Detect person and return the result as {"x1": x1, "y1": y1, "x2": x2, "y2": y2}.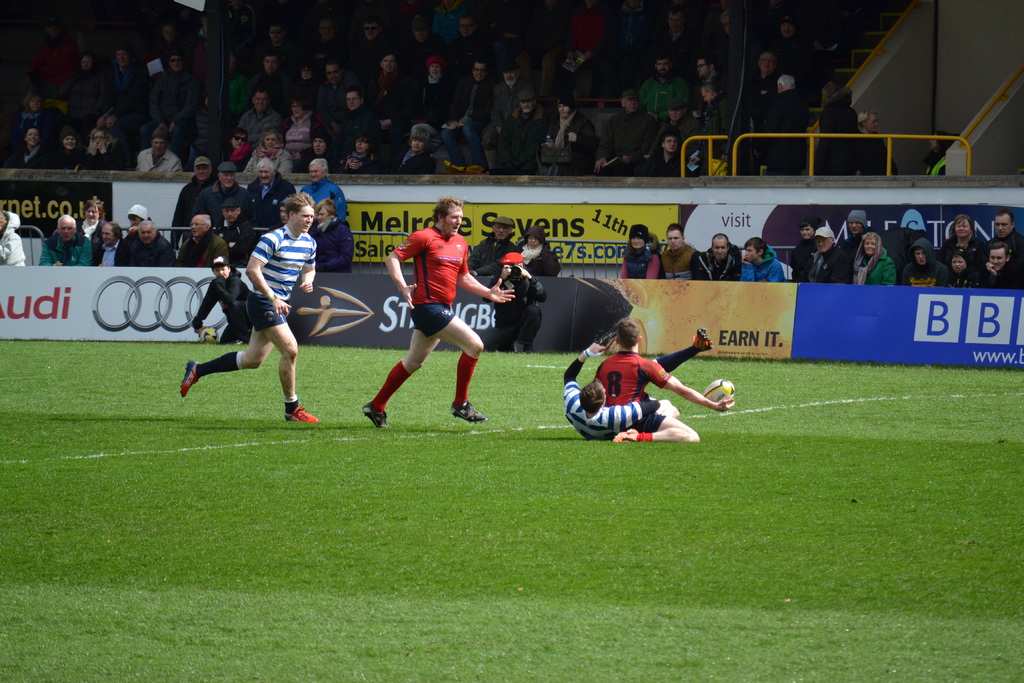
{"x1": 245, "y1": 161, "x2": 294, "y2": 242}.
